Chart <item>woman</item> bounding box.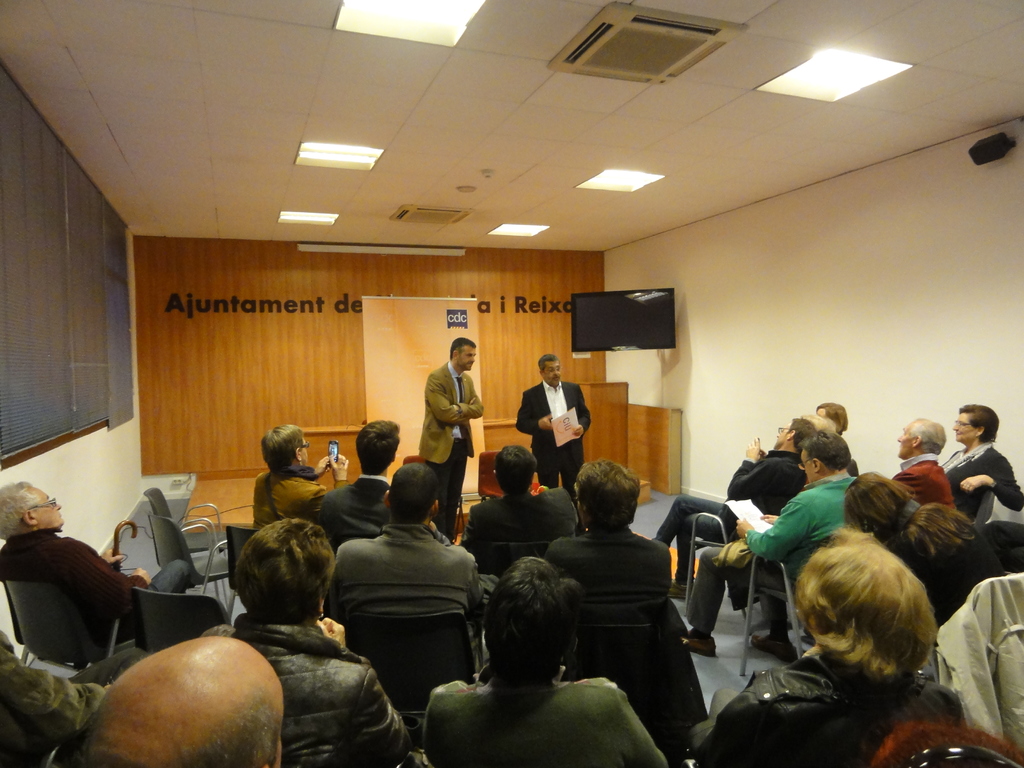
Charted: region(842, 468, 1007, 632).
